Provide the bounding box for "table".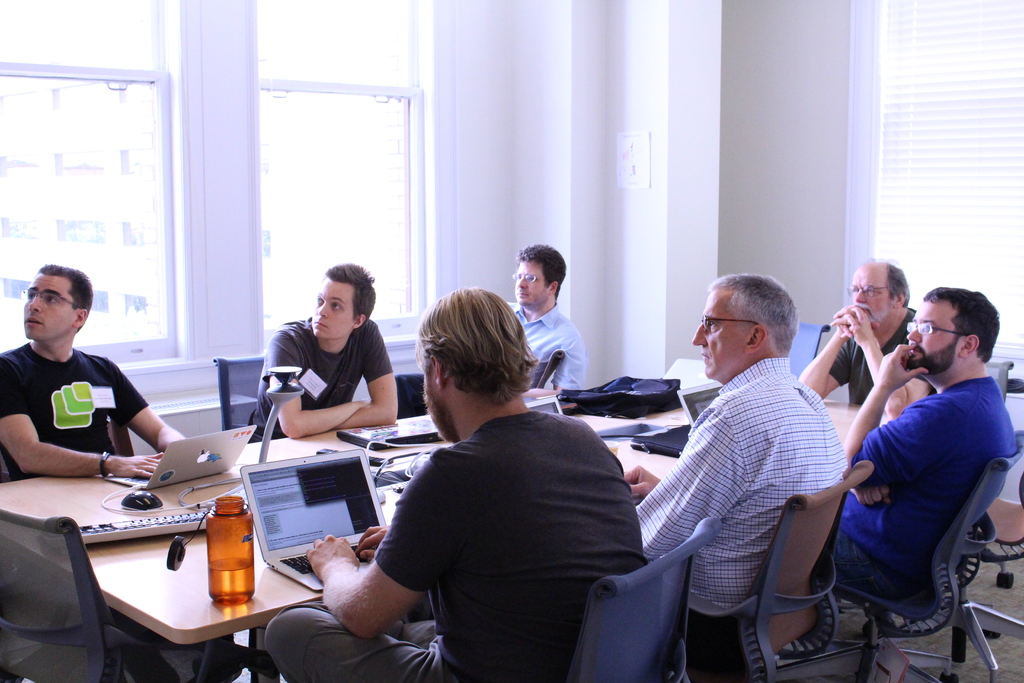
4:454:425:681.
